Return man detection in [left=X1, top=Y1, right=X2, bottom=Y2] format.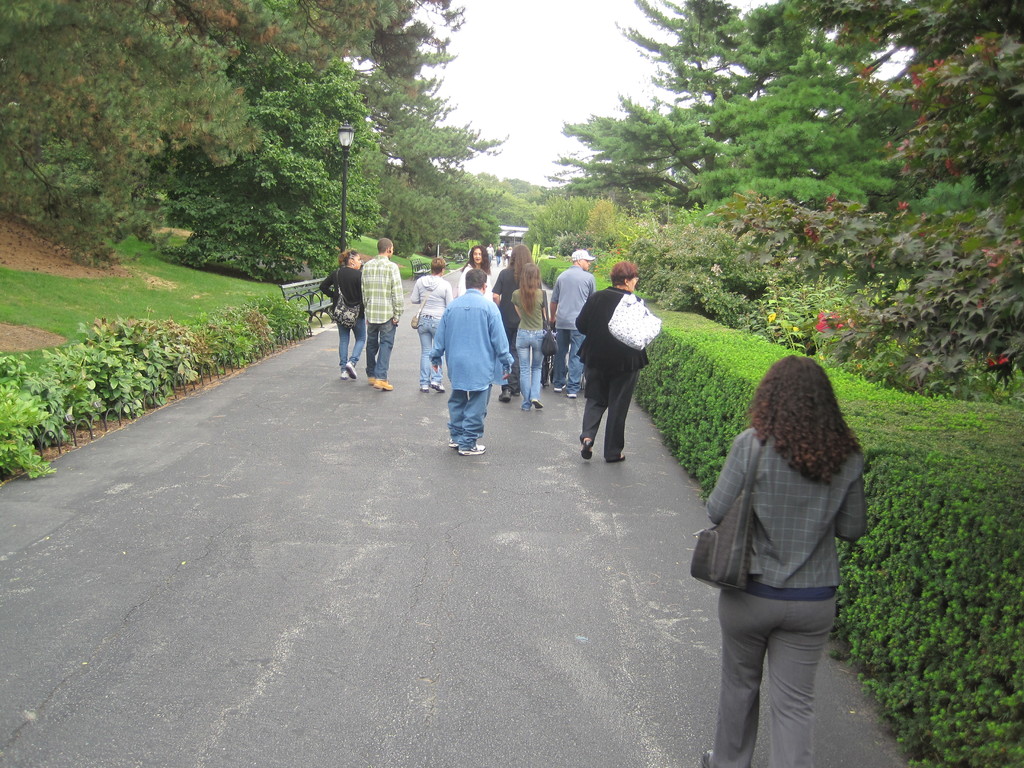
[left=550, top=248, right=601, bottom=400].
